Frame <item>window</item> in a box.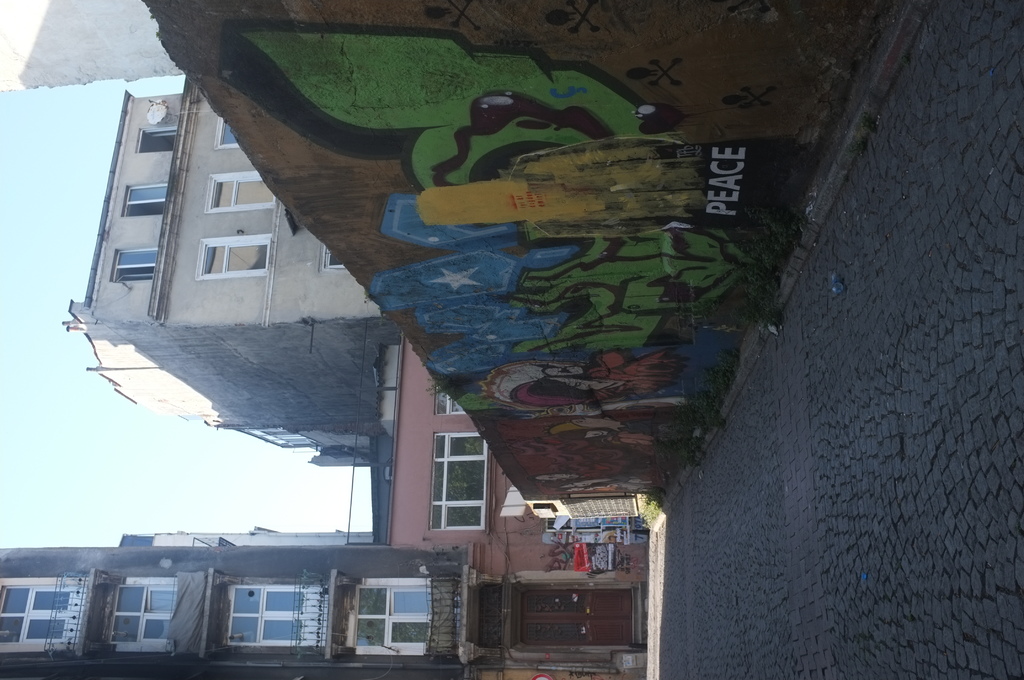
bbox=[200, 239, 272, 282].
